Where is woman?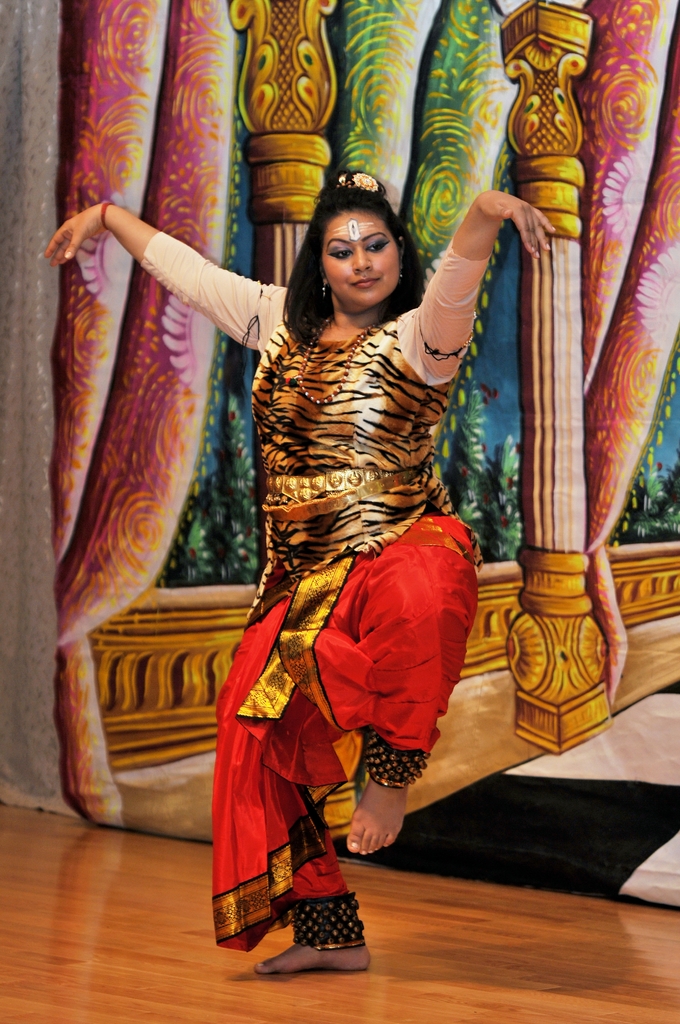
<region>47, 170, 554, 973</region>.
